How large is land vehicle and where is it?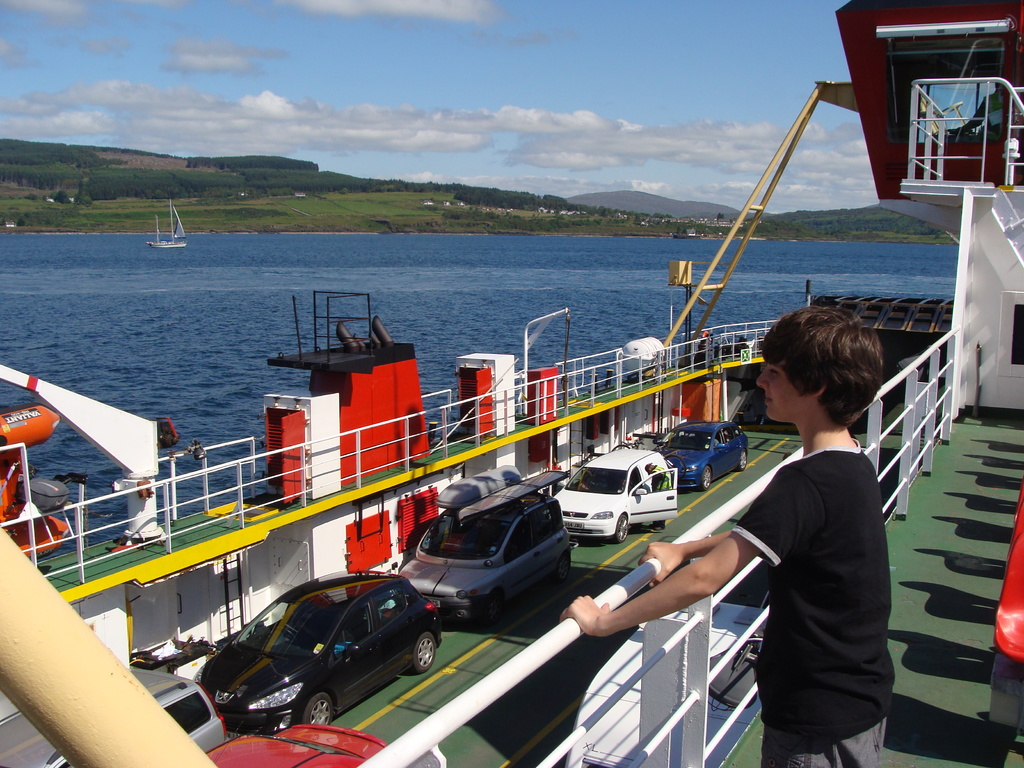
Bounding box: region(402, 468, 580, 629).
